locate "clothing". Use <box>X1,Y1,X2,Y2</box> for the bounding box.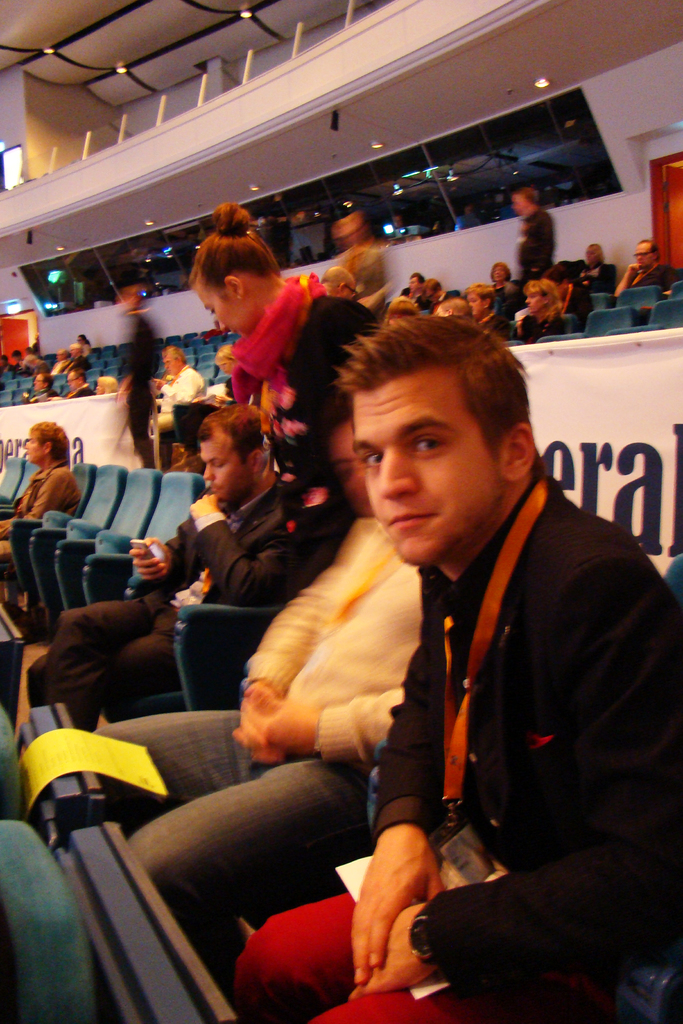
<box>427,287,461,316</box>.
